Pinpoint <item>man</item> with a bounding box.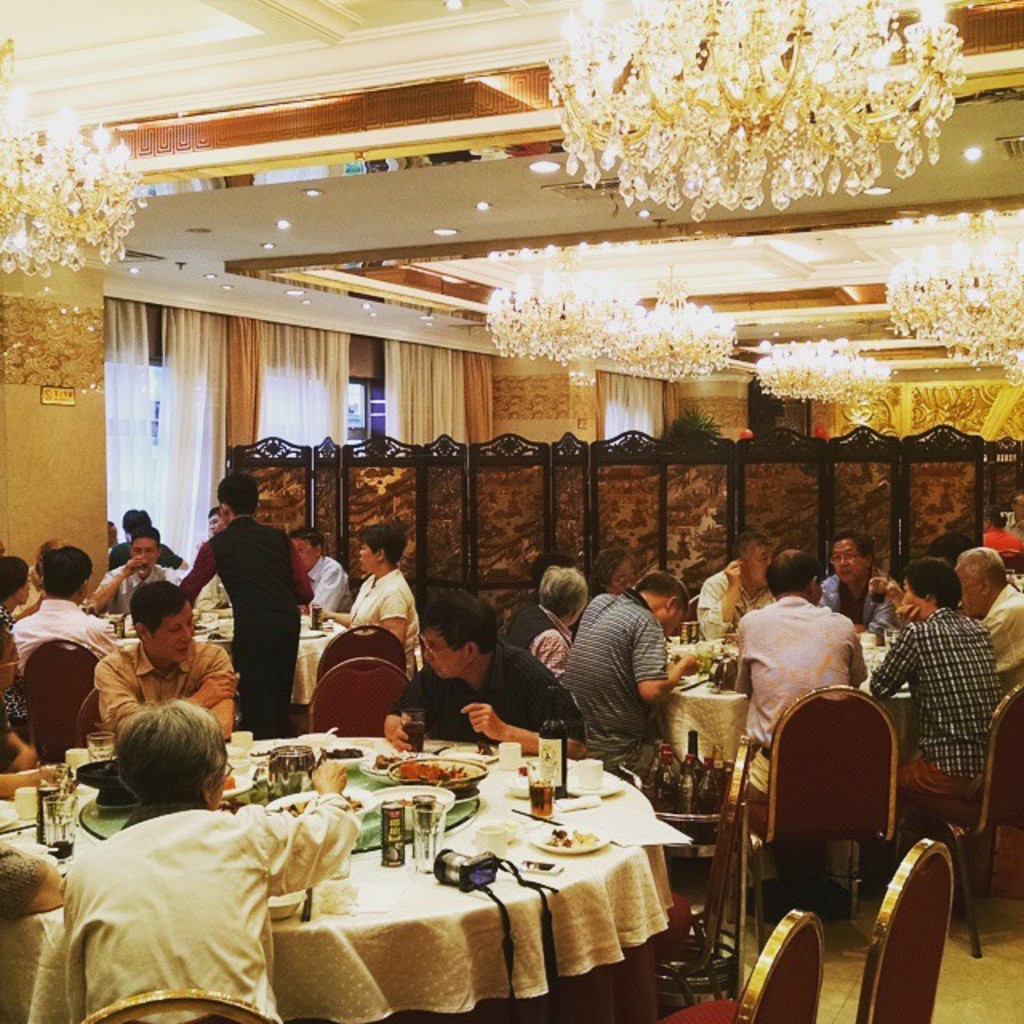
bbox=[698, 534, 770, 637].
